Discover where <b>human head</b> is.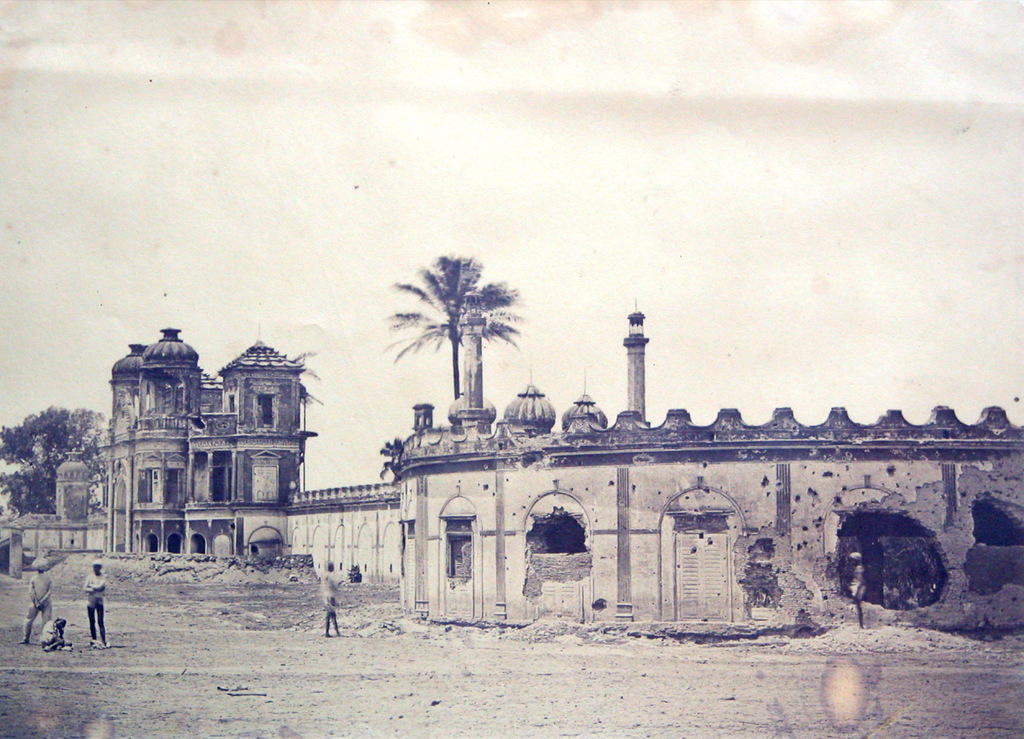
Discovered at 56:616:68:626.
